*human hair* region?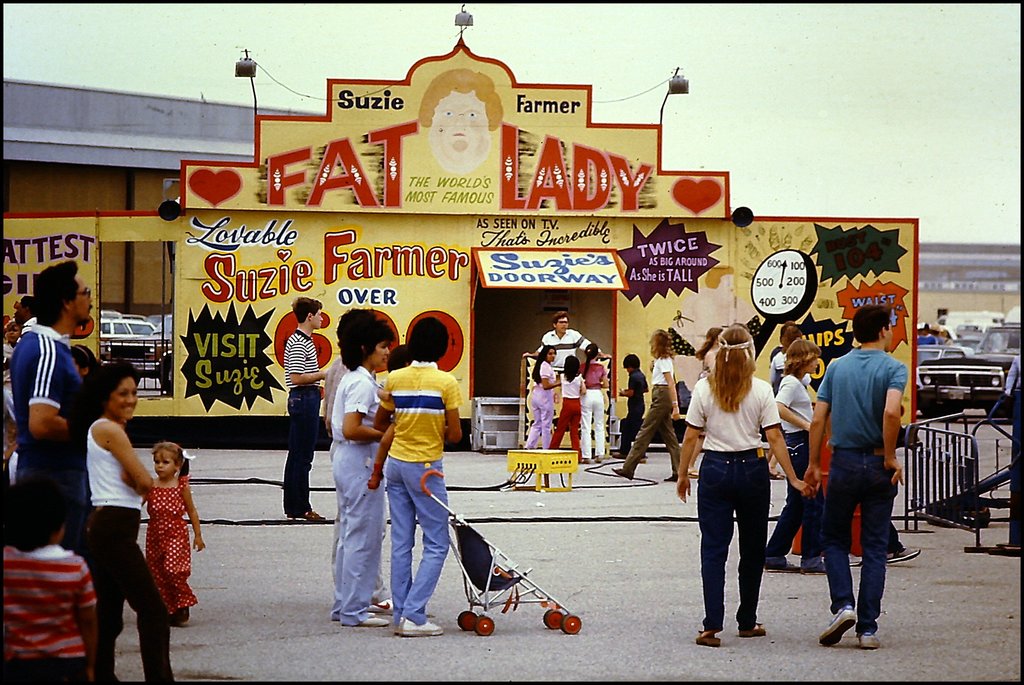
(left=294, top=294, right=321, bottom=321)
